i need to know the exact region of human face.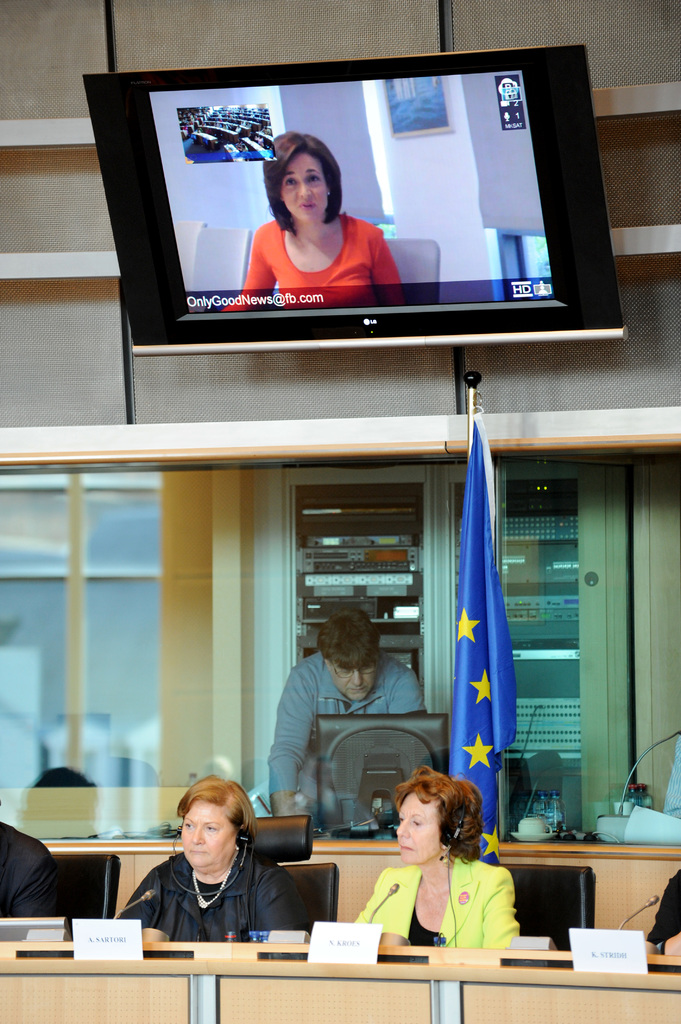
Region: [left=181, top=799, right=234, bottom=868].
